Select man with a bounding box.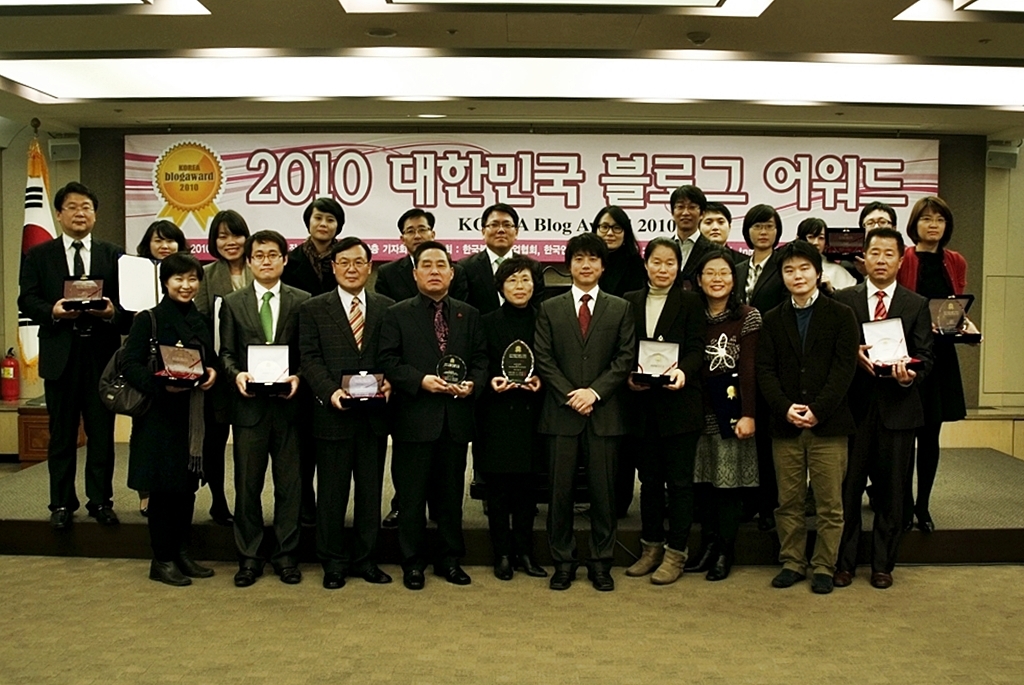
[x1=861, y1=199, x2=900, y2=239].
